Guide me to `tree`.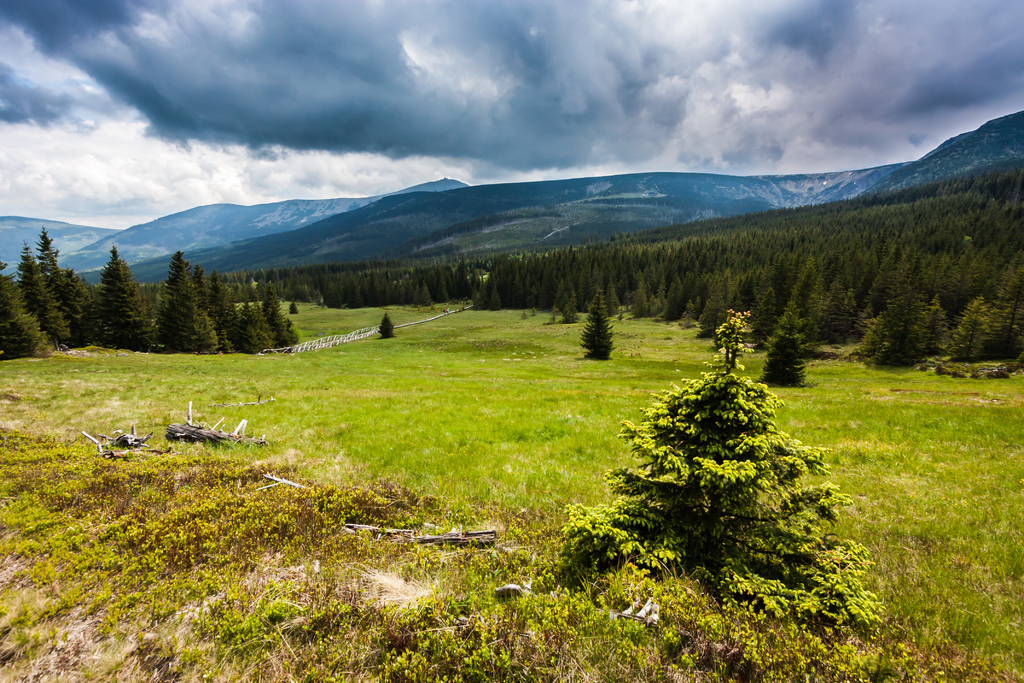
Guidance: locate(436, 280, 446, 295).
